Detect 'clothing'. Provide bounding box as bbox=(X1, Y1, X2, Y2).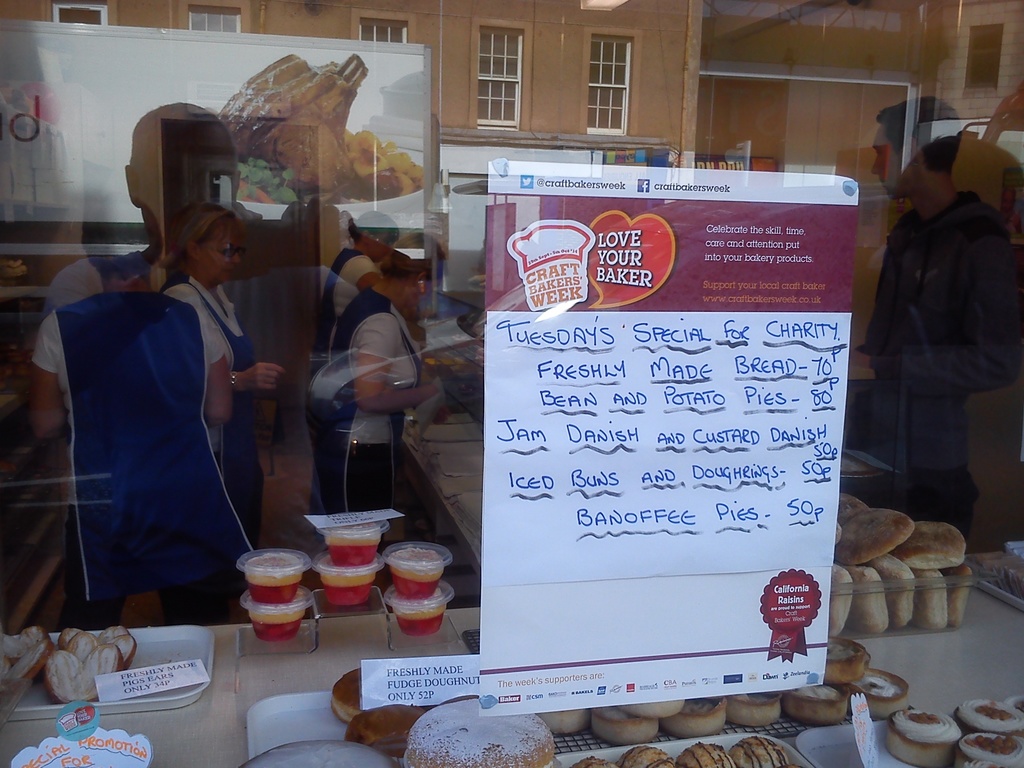
bbox=(24, 273, 258, 628).
